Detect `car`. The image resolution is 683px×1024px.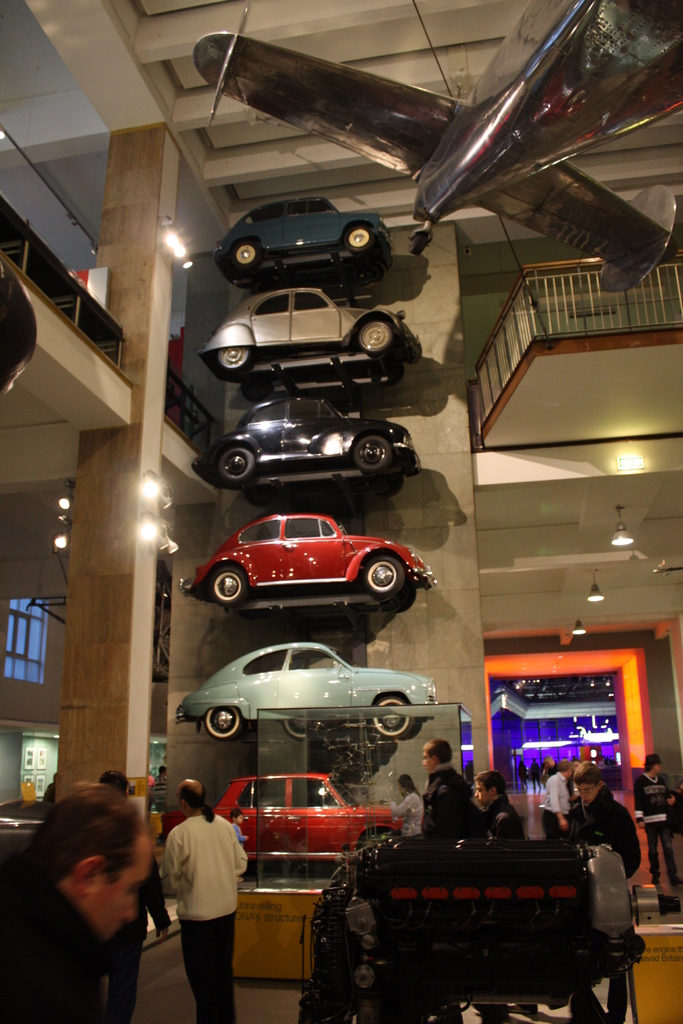
crop(204, 288, 421, 374).
